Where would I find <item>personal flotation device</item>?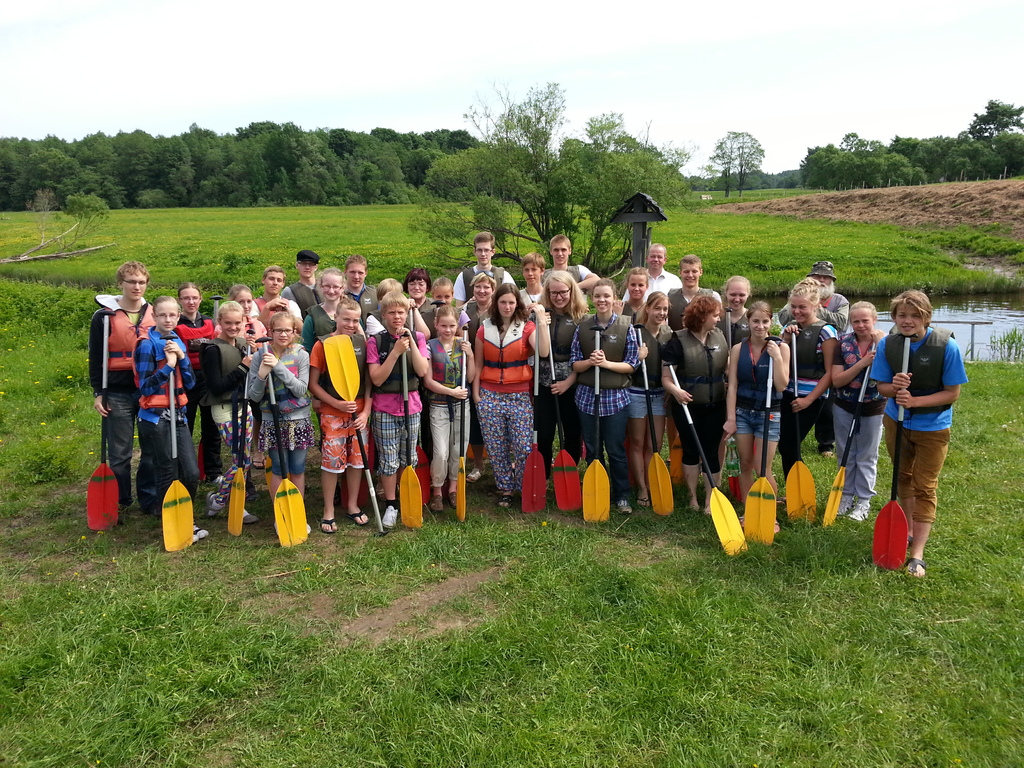
At (100,289,159,388).
